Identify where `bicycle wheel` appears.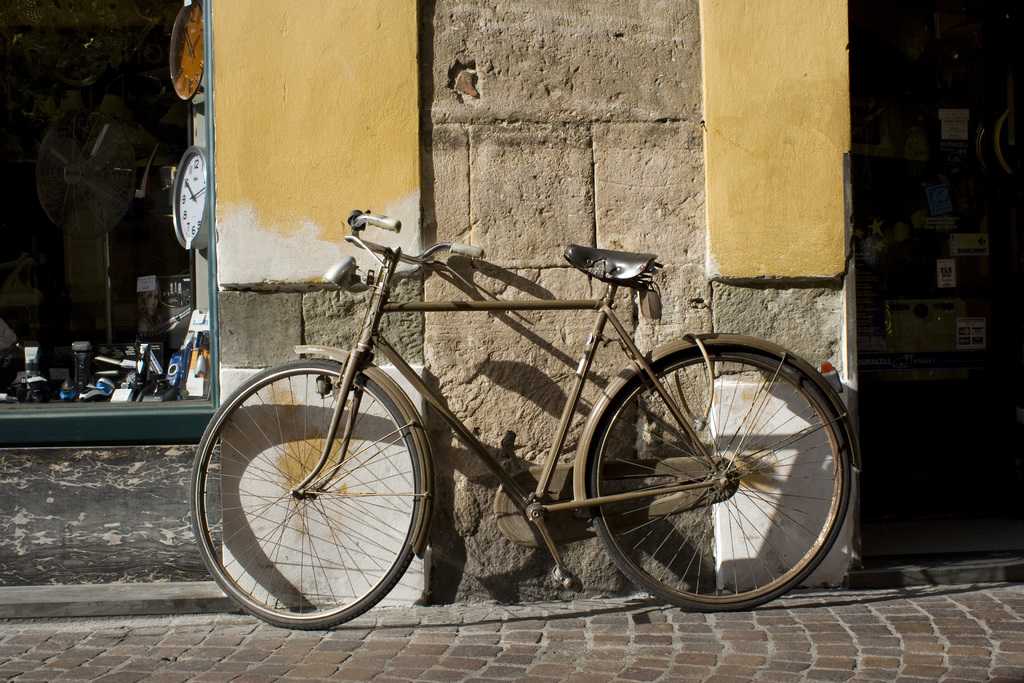
Appears at 584:348:856:617.
